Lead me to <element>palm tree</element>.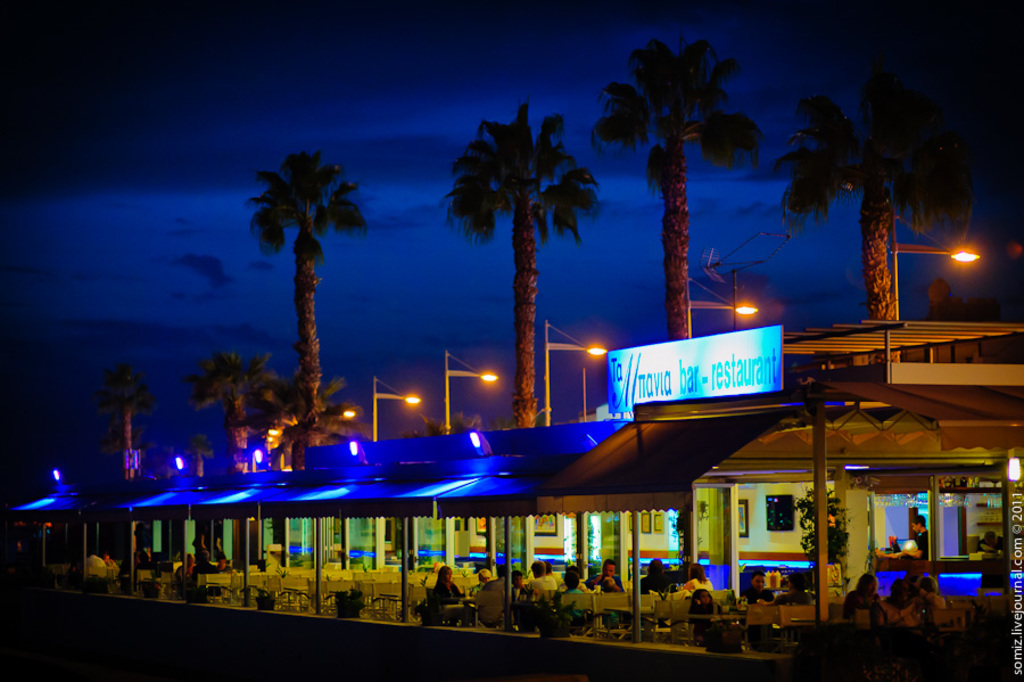
Lead to <region>767, 84, 981, 339</region>.
